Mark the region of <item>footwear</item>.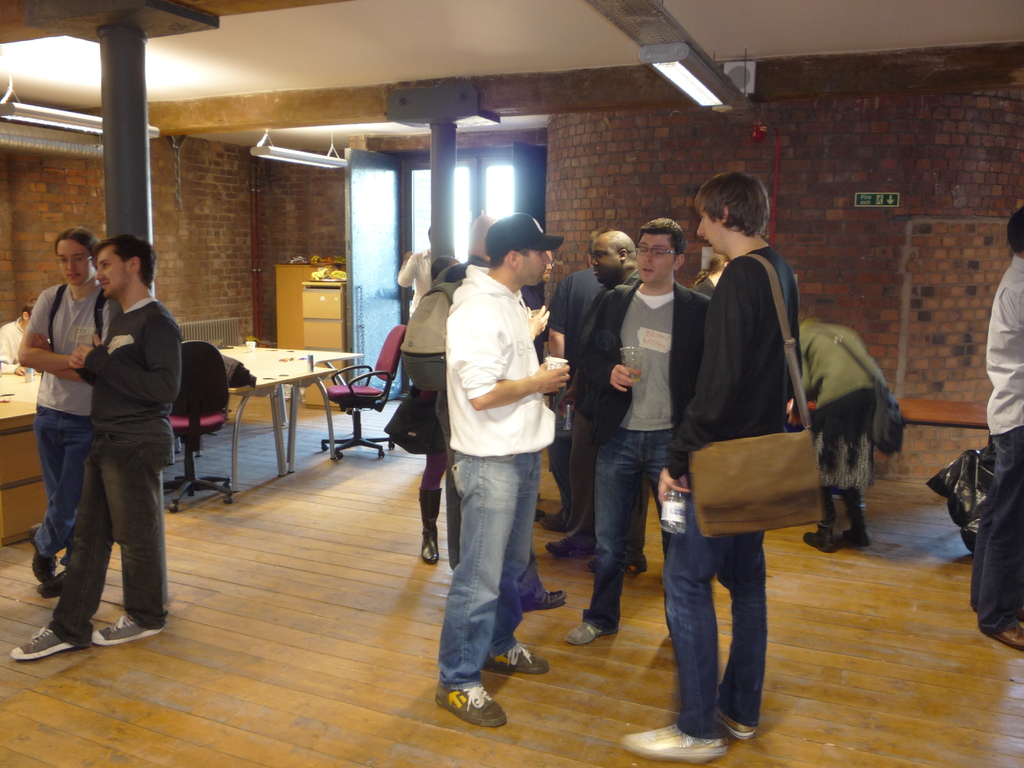
Region: BBox(7, 627, 72, 660).
